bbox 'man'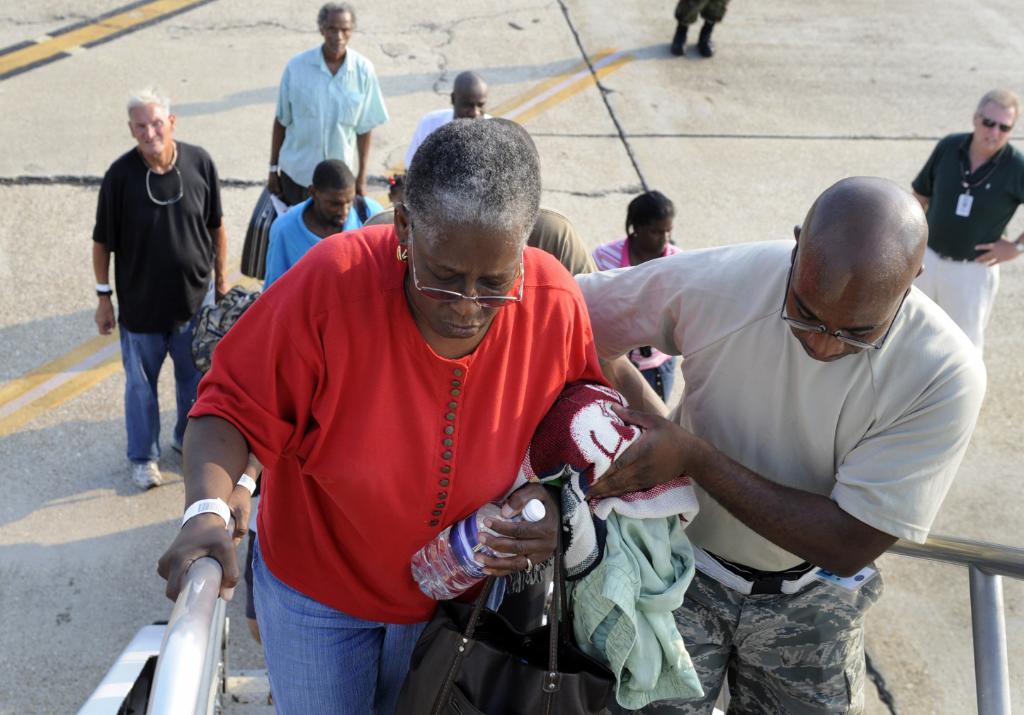
bbox=(564, 178, 989, 713)
